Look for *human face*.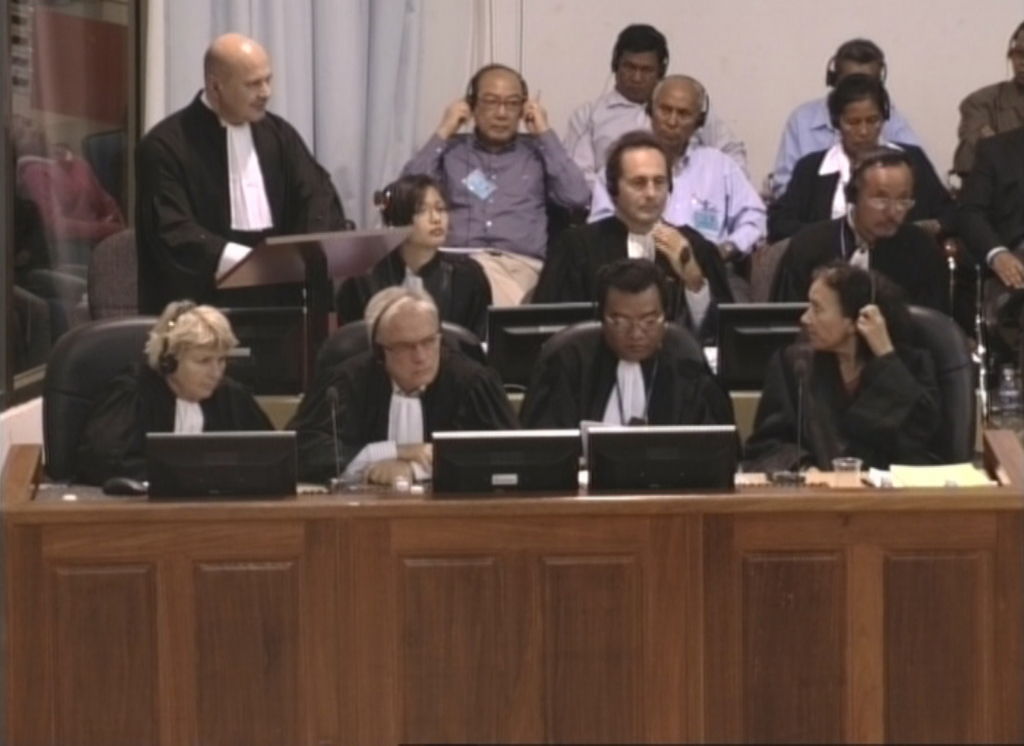
Found: bbox=(172, 341, 229, 403).
